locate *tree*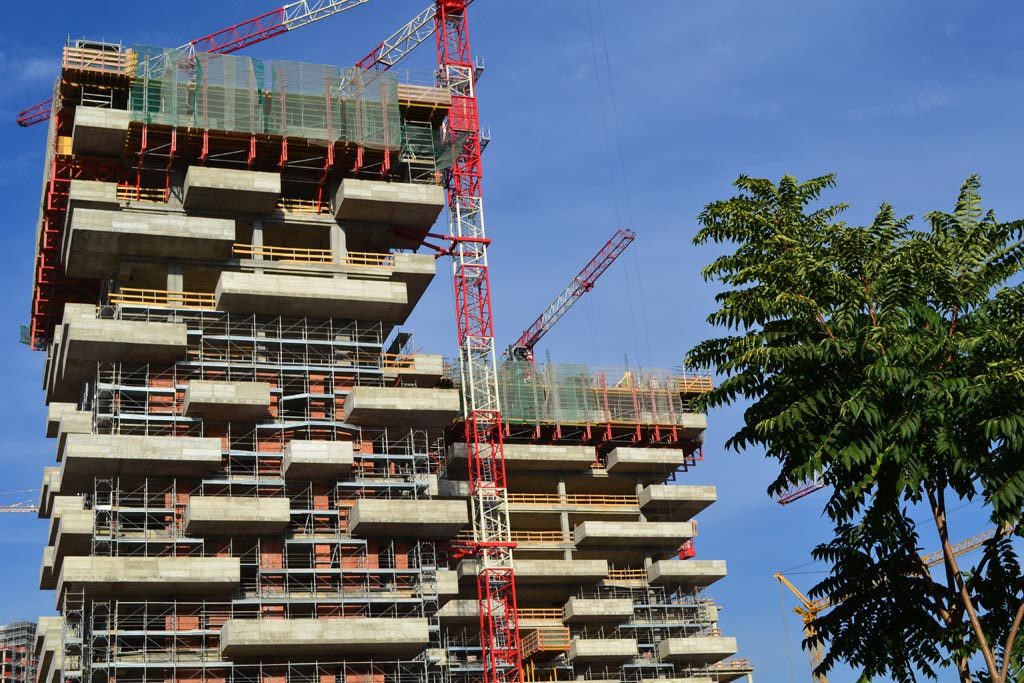
BBox(665, 174, 1023, 682)
